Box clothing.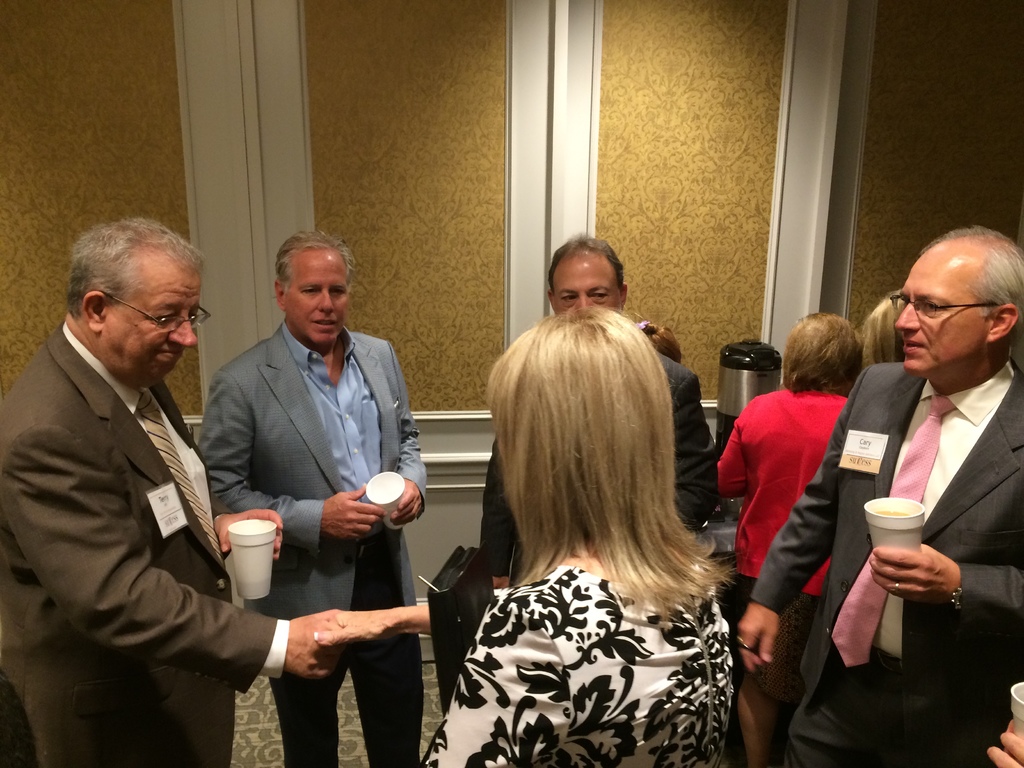
<region>420, 509, 755, 753</region>.
